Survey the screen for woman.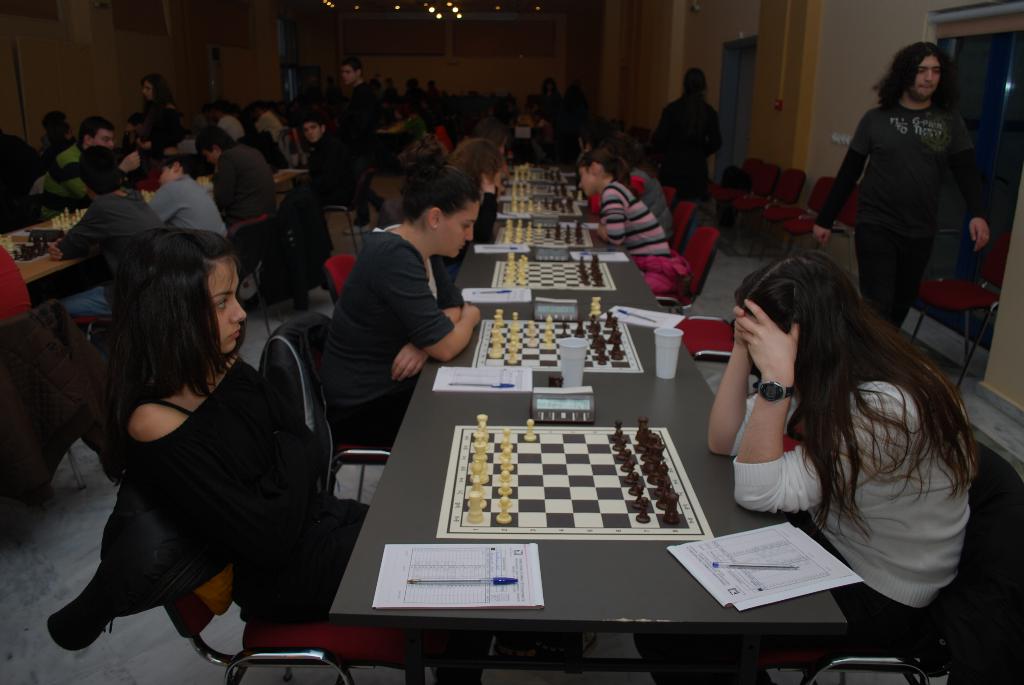
Survey found: {"x1": 319, "y1": 224, "x2": 456, "y2": 448}.
